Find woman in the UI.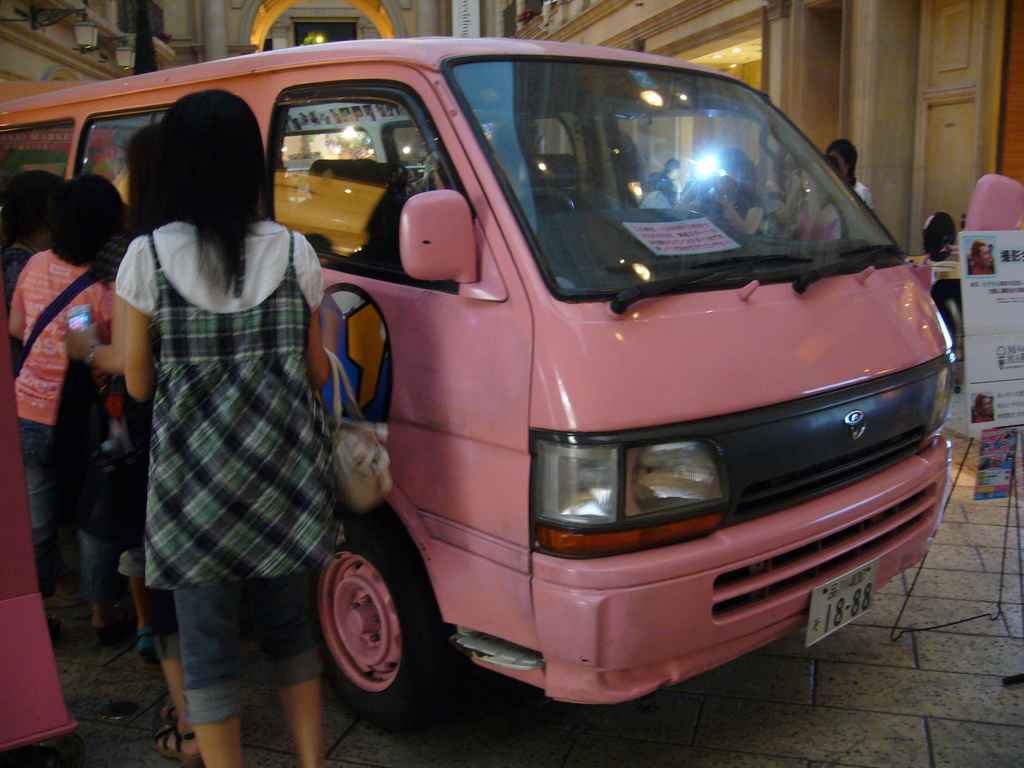
UI element at 68:102:200:759.
